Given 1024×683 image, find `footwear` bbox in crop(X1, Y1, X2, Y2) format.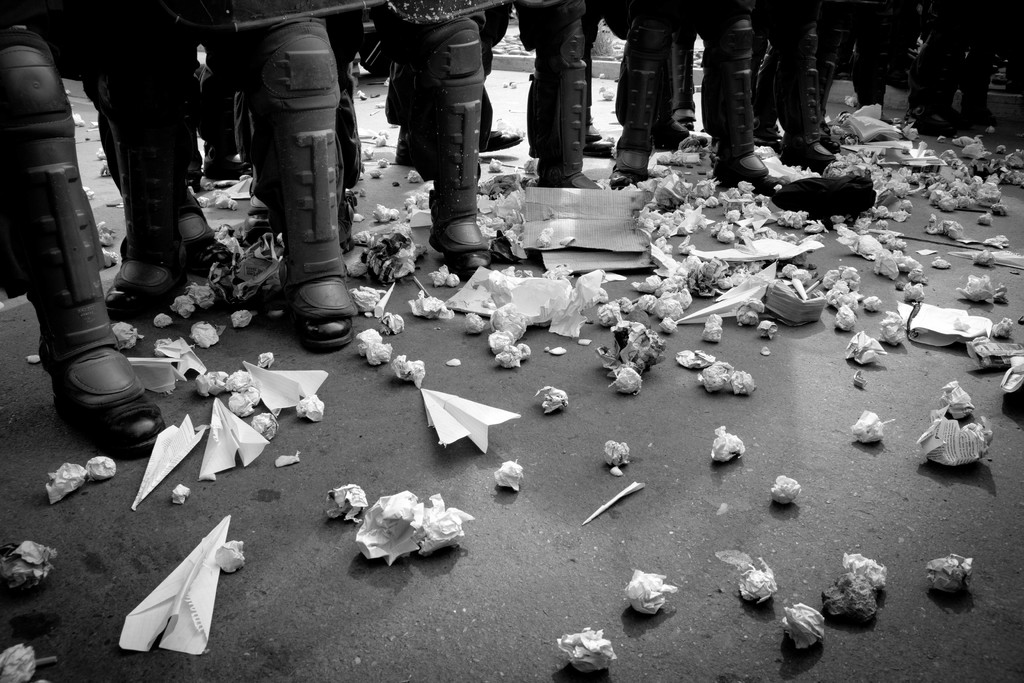
crop(561, 172, 602, 223).
